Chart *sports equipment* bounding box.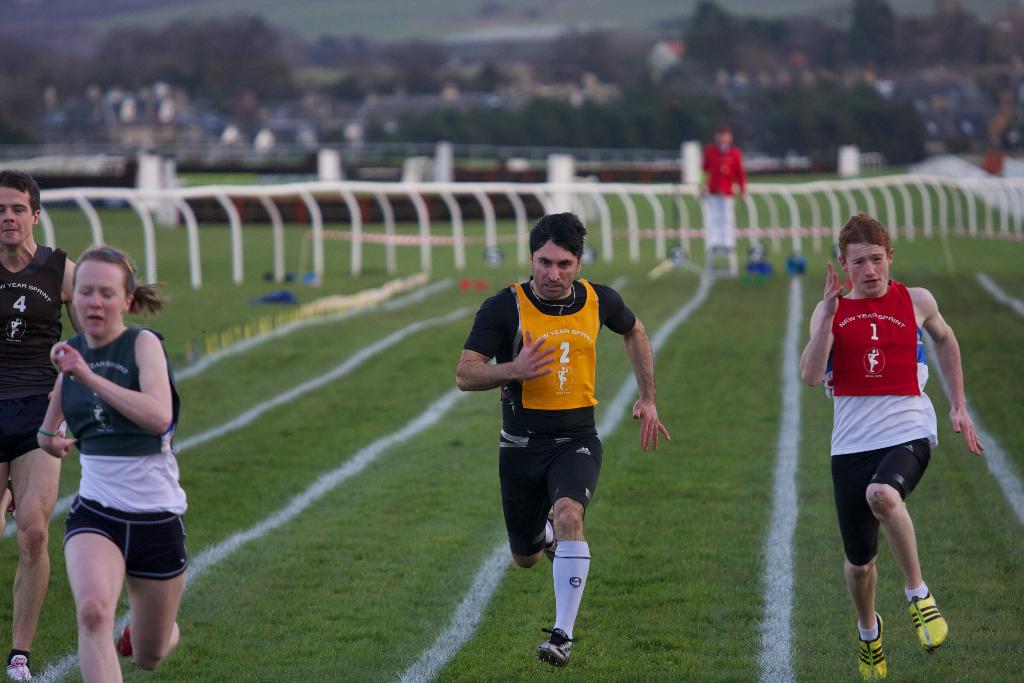
Charted: pyautogui.locateOnScreen(536, 629, 575, 668).
